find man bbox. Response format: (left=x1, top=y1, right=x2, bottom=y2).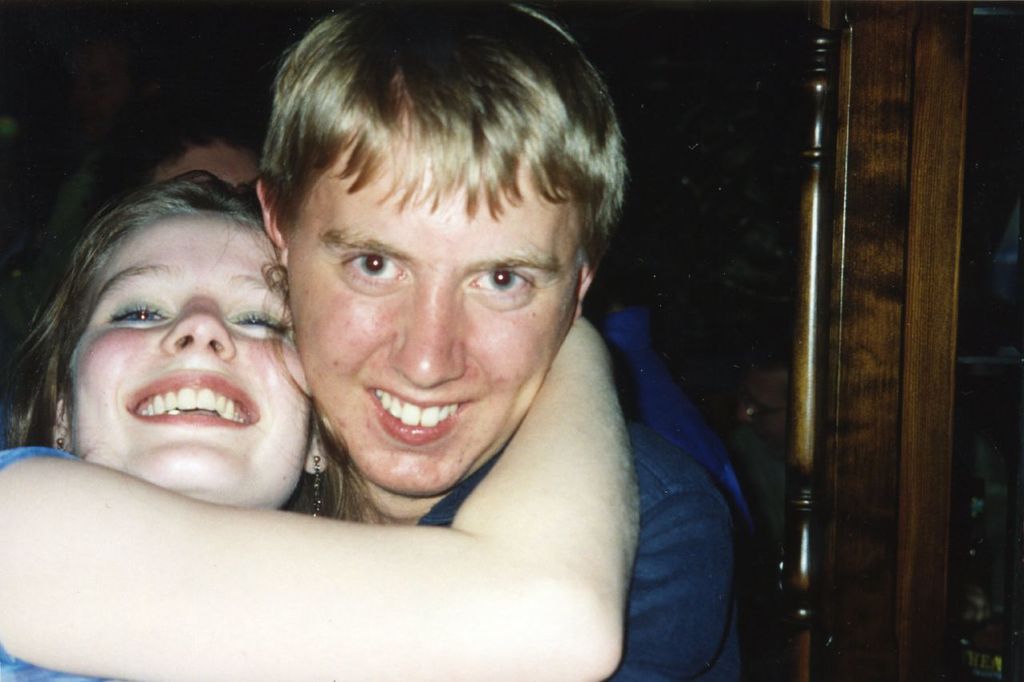
(left=94, top=59, right=679, bottom=639).
